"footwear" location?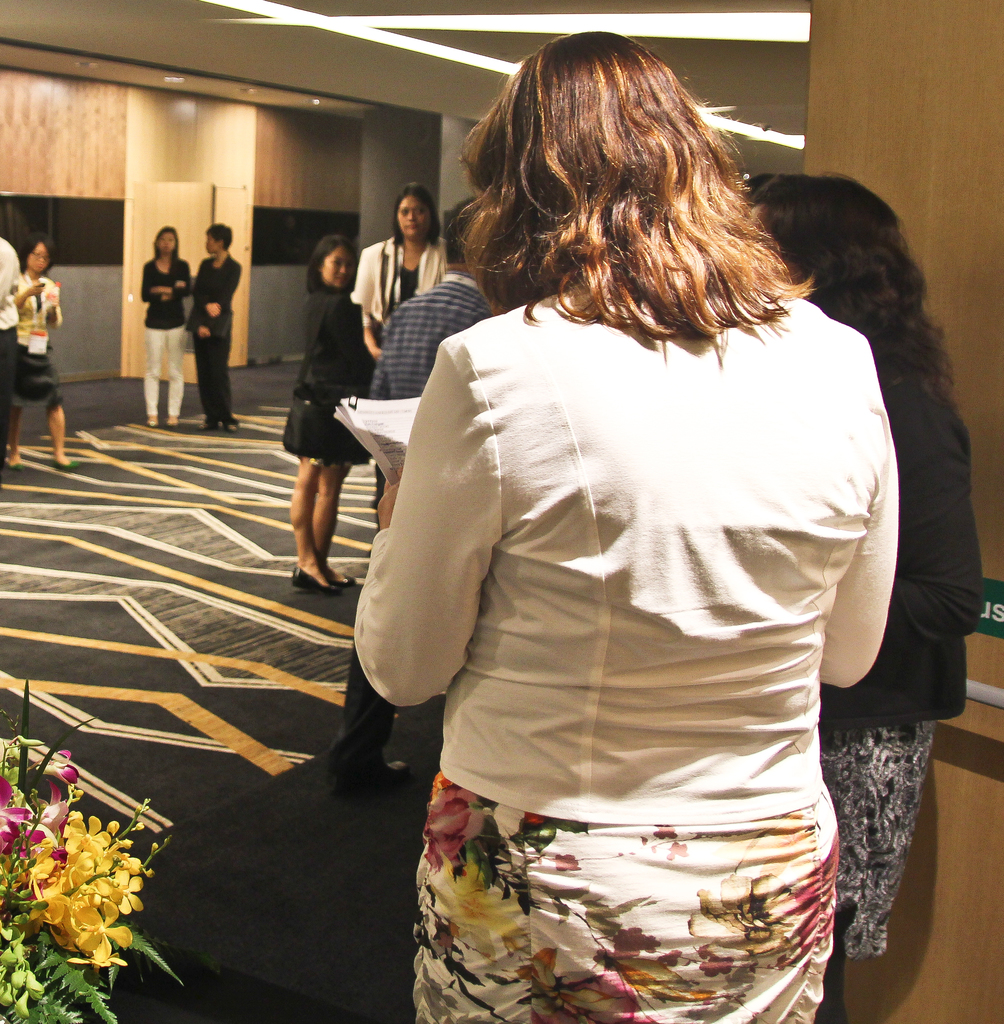
BBox(4, 456, 20, 470)
